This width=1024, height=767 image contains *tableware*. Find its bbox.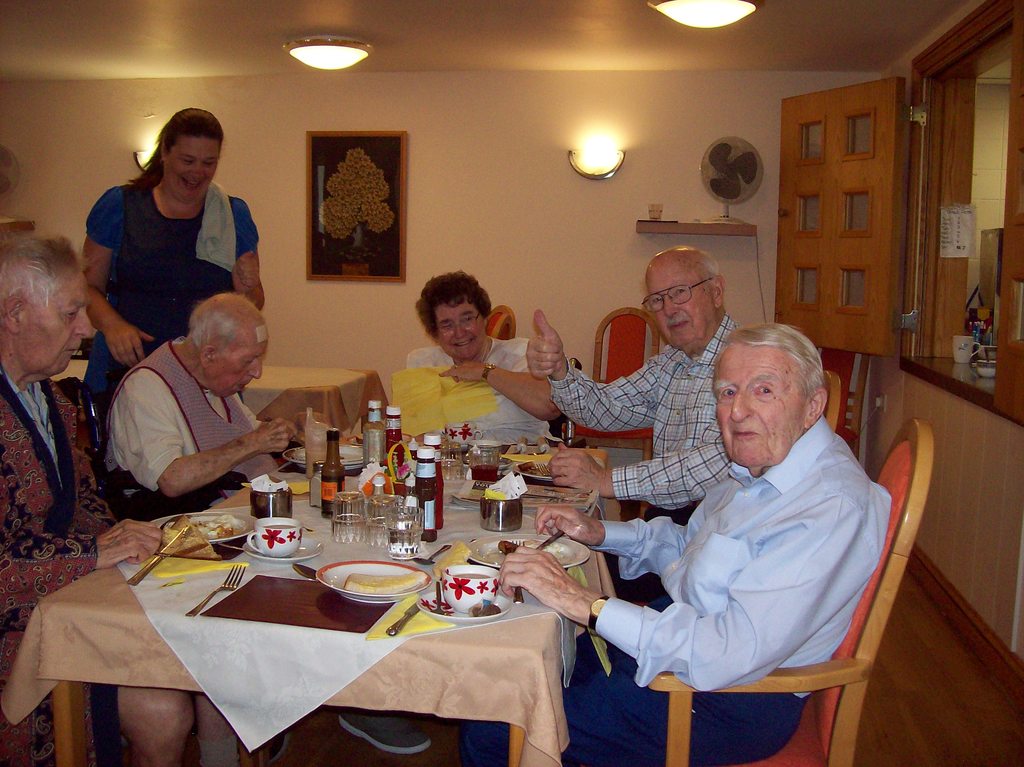
crop(133, 517, 194, 591).
